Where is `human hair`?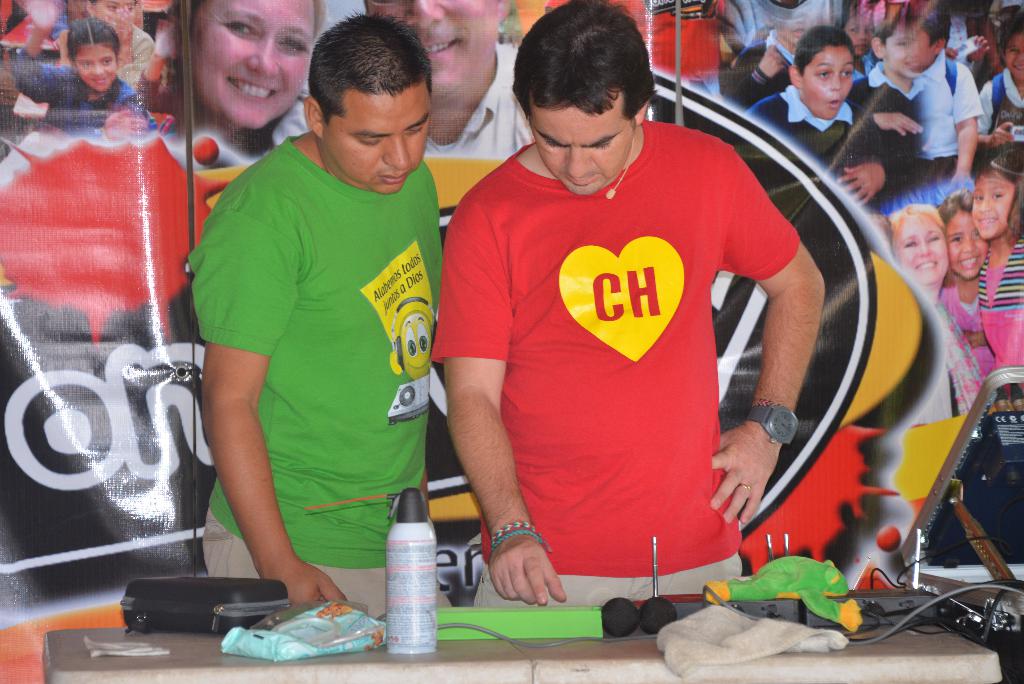
left=304, top=10, right=436, bottom=120.
